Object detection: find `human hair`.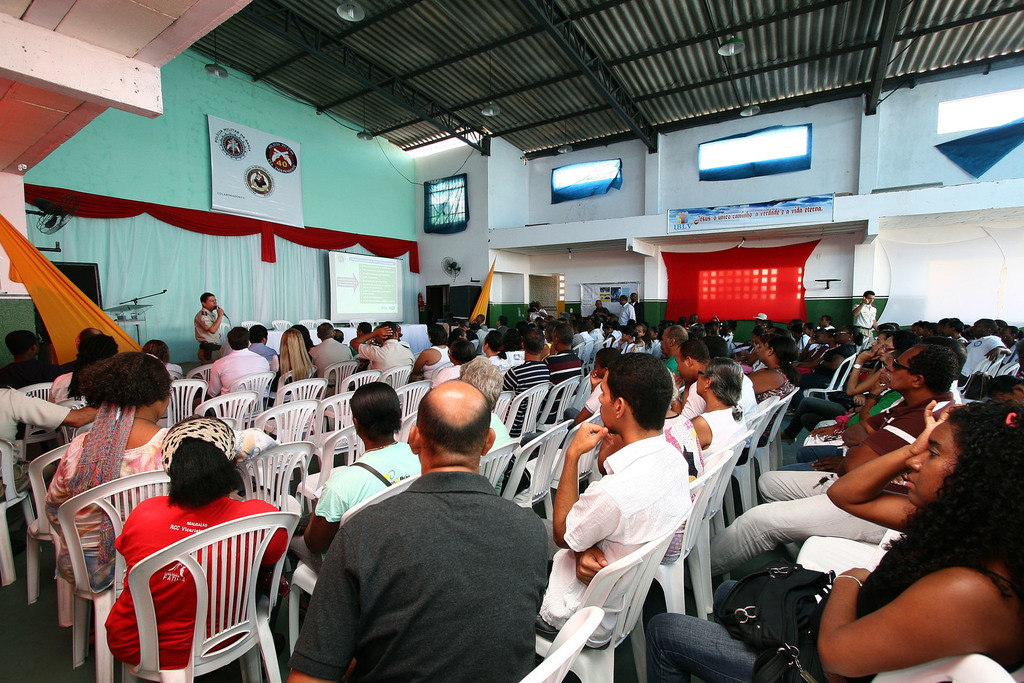
(250,324,262,343).
